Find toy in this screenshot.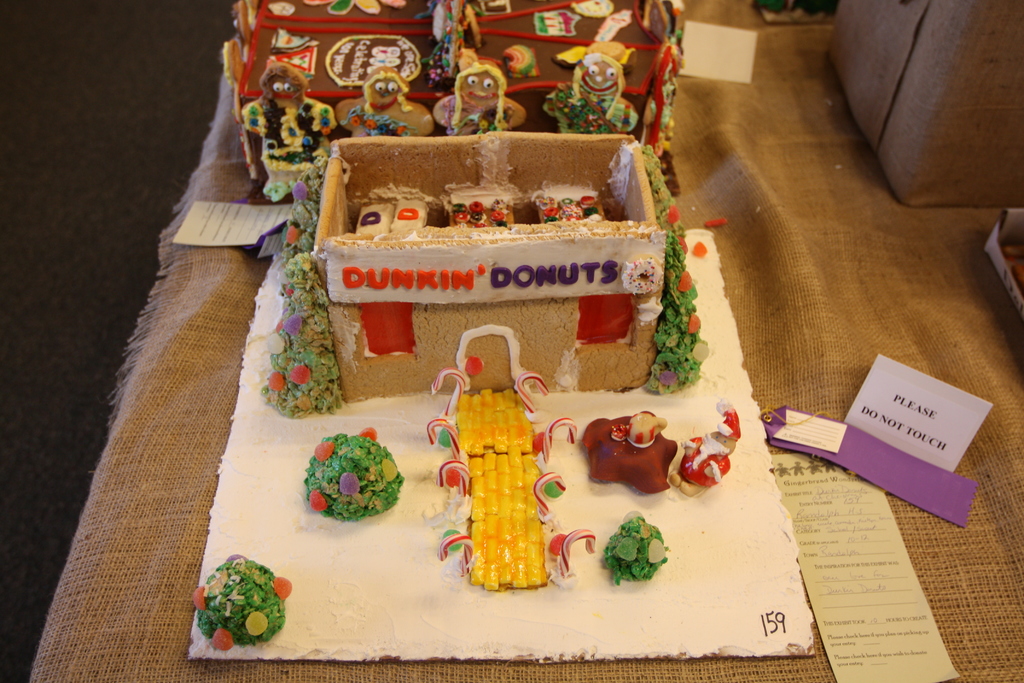
The bounding box for toy is crop(426, 372, 579, 464).
